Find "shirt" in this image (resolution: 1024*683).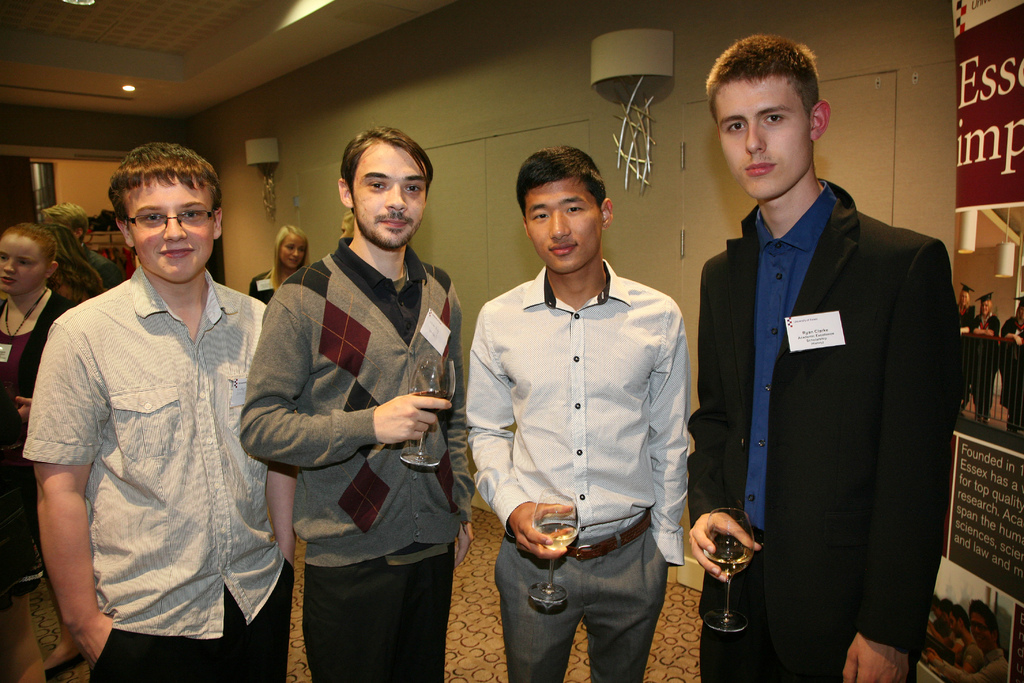
l=22, t=261, r=286, b=641.
